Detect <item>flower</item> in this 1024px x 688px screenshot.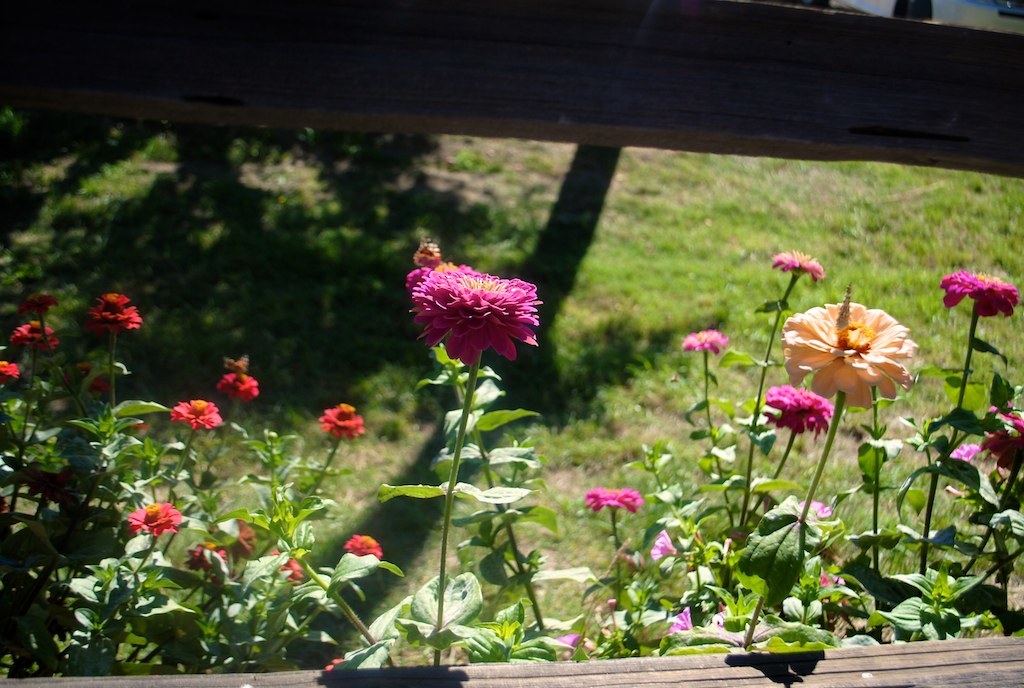
Detection: (672, 605, 693, 634).
